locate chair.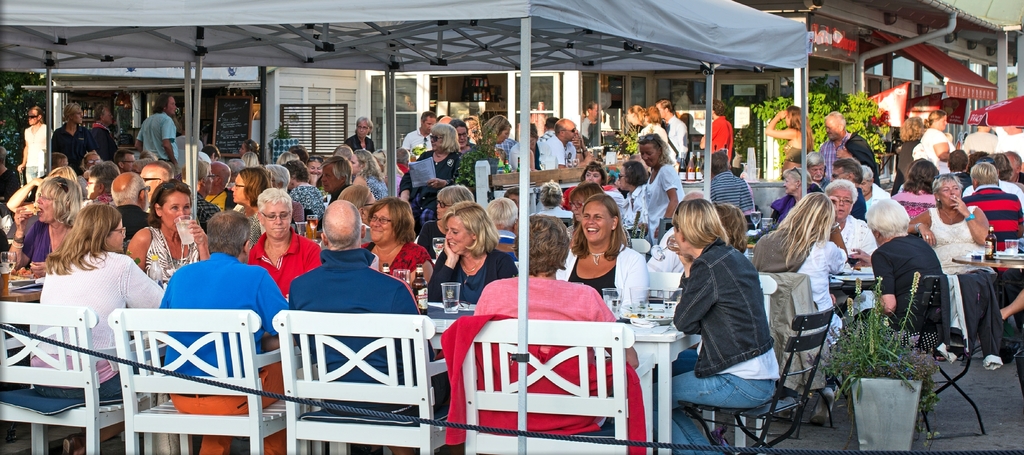
Bounding box: <region>274, 294, 443, 447</region>.
